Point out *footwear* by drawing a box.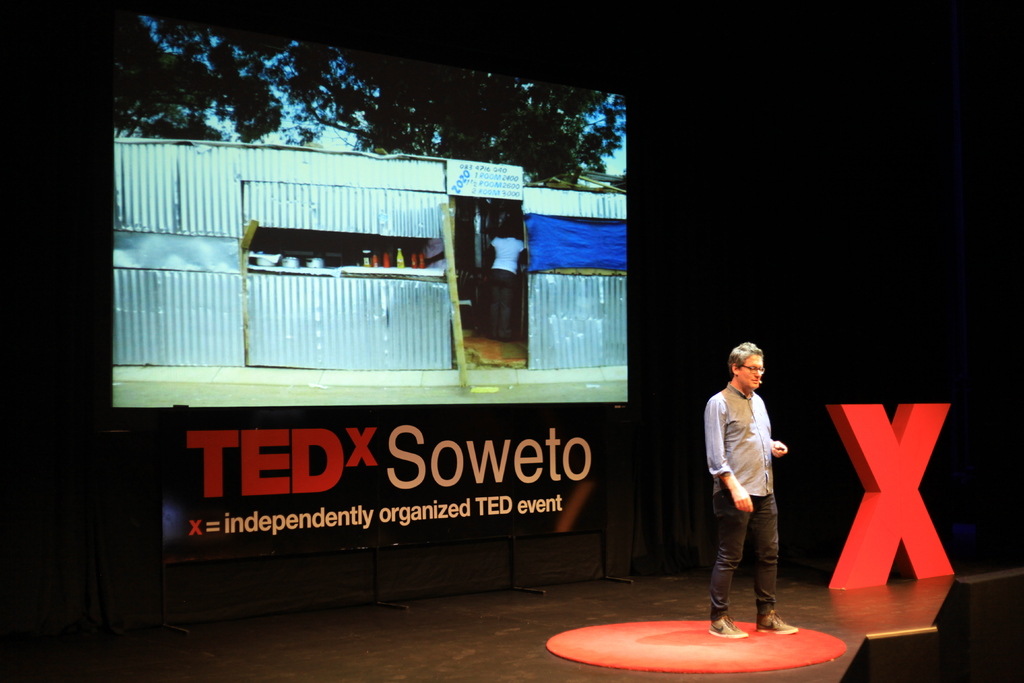
{"x1": 709, "y1": 617, "x2": 750, "y2": 642}.
